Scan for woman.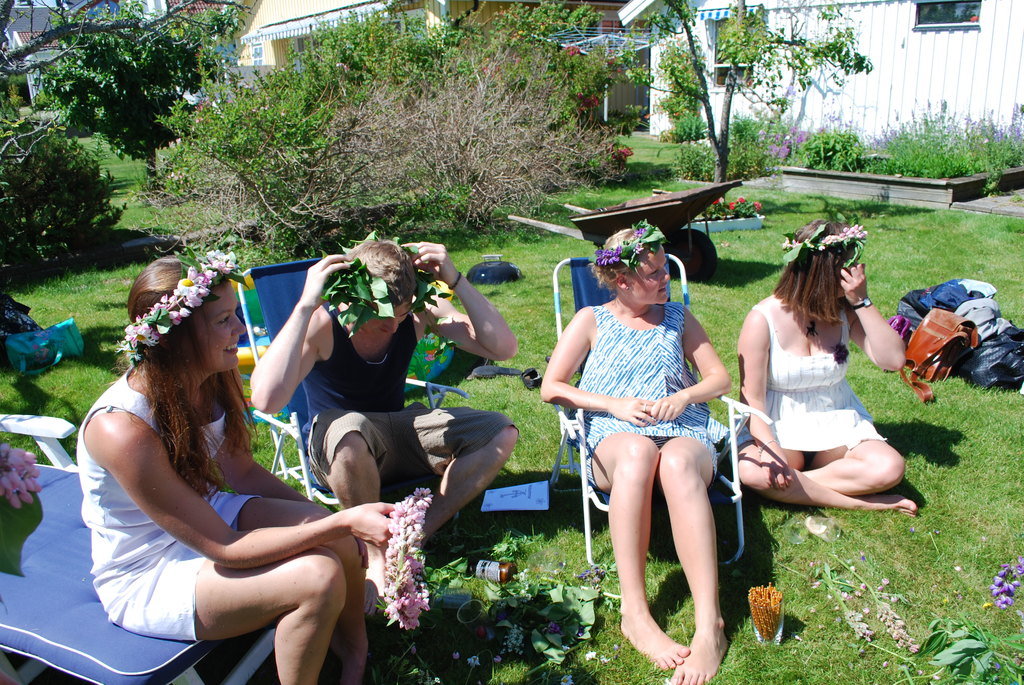
Scan result: 524,223,772,684.
